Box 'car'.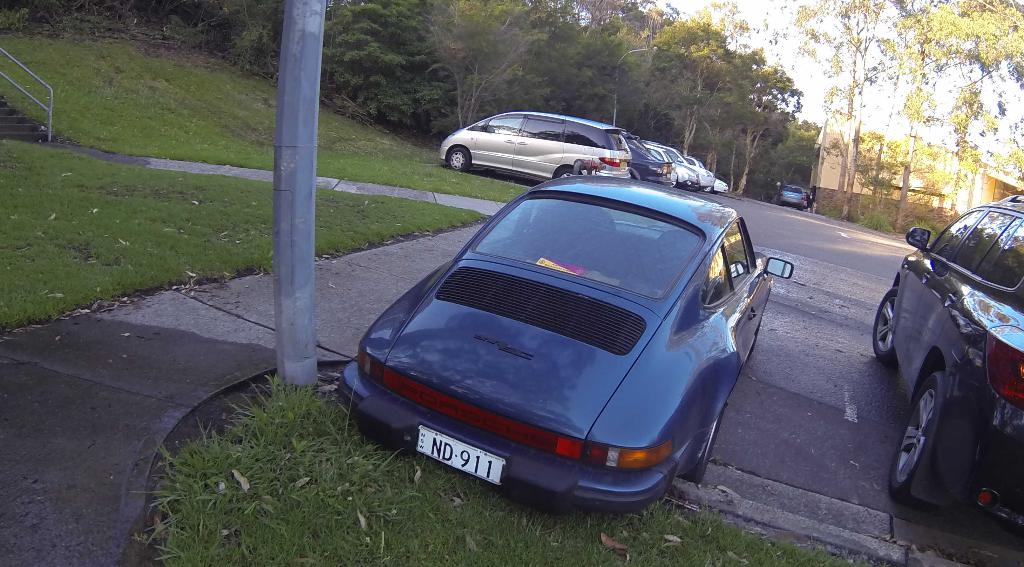
box=[874, 195, 1023, 517].
